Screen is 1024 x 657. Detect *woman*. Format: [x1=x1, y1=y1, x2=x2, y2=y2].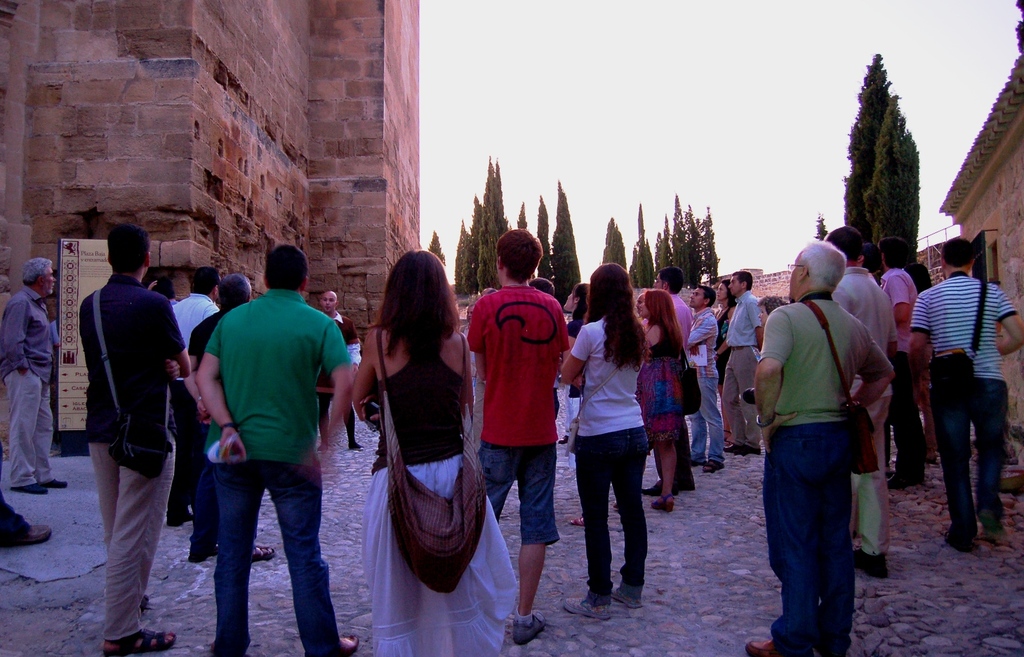
[x1=639, y1=289, x2=692, y2=507].
